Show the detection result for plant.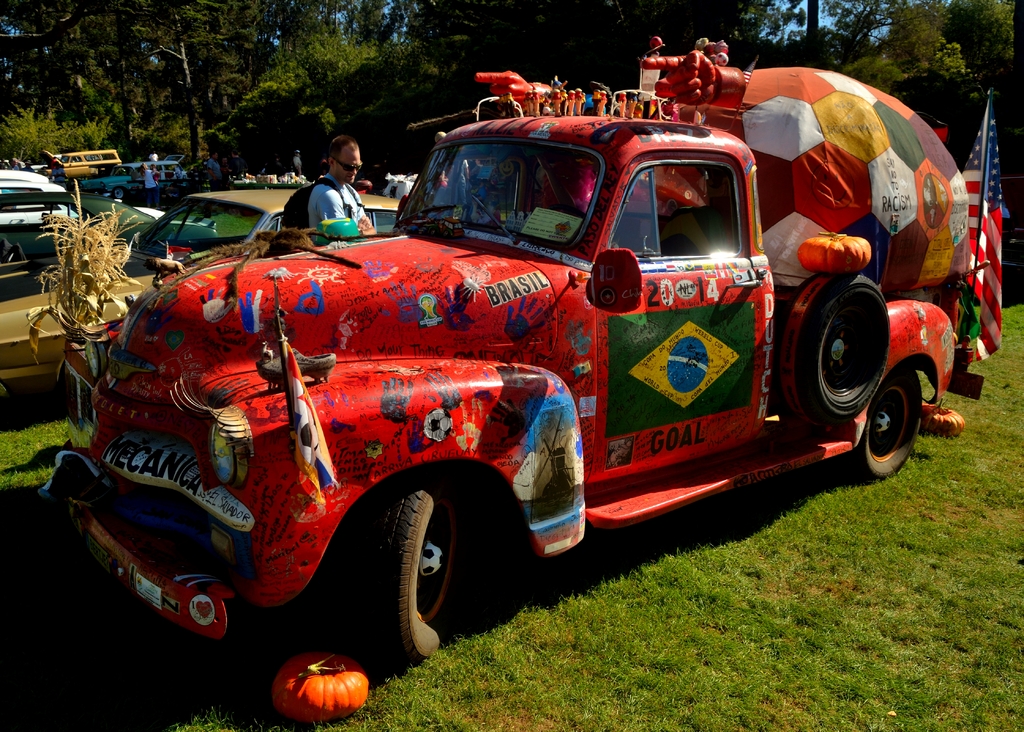
(102,108,185,170).
